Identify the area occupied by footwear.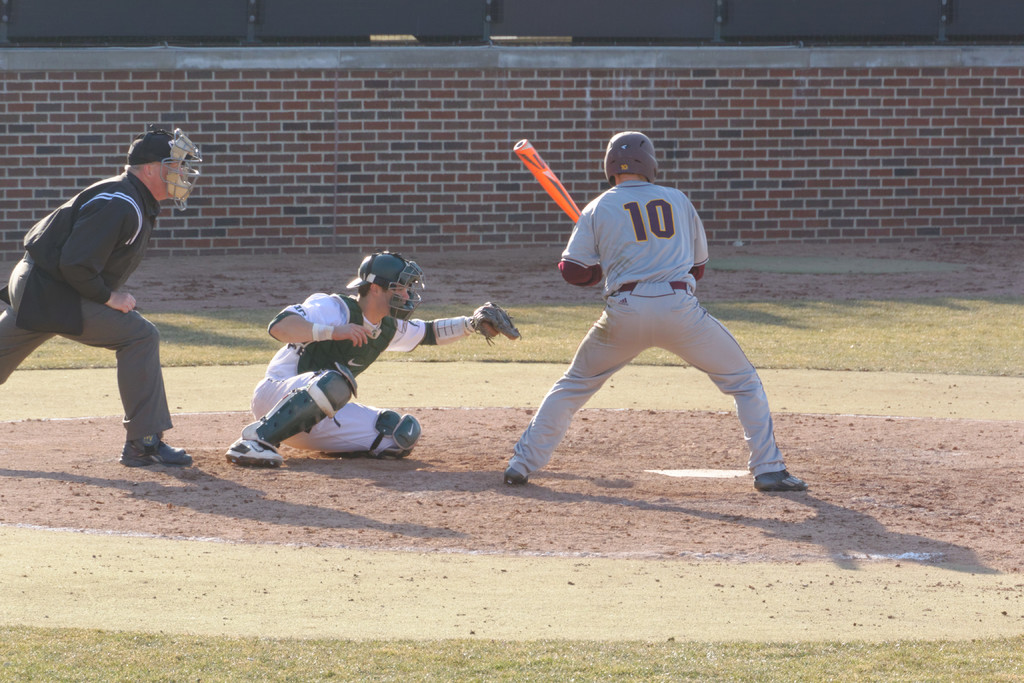
Area: <bbox>754, 467, 808, 493</bbox>.
